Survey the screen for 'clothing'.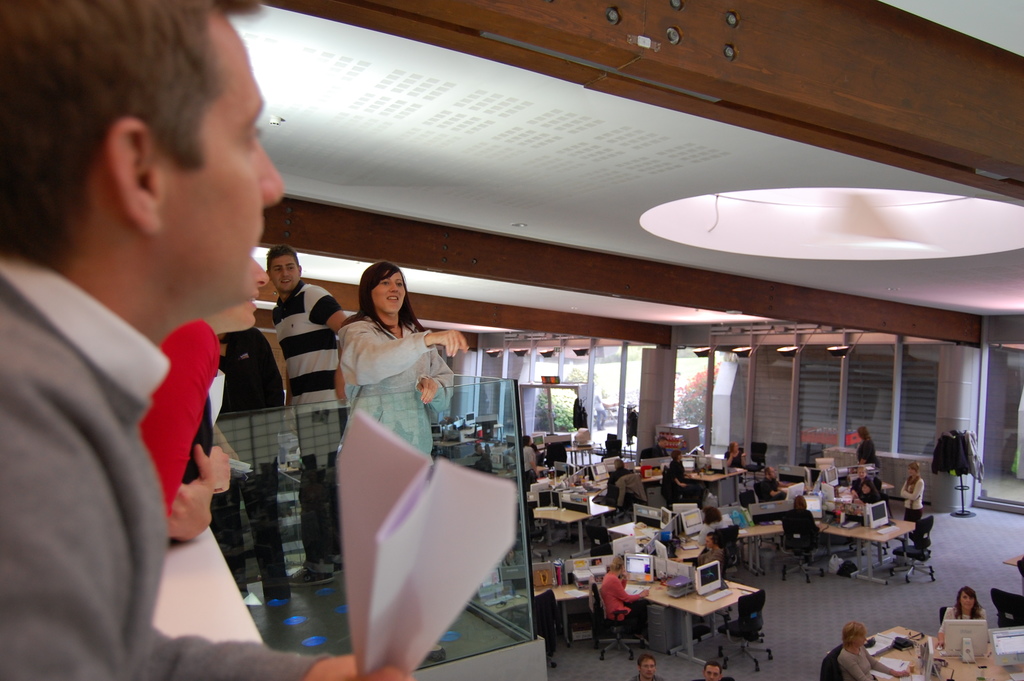
Survey found: bbox(786, 512, 813, 553).
